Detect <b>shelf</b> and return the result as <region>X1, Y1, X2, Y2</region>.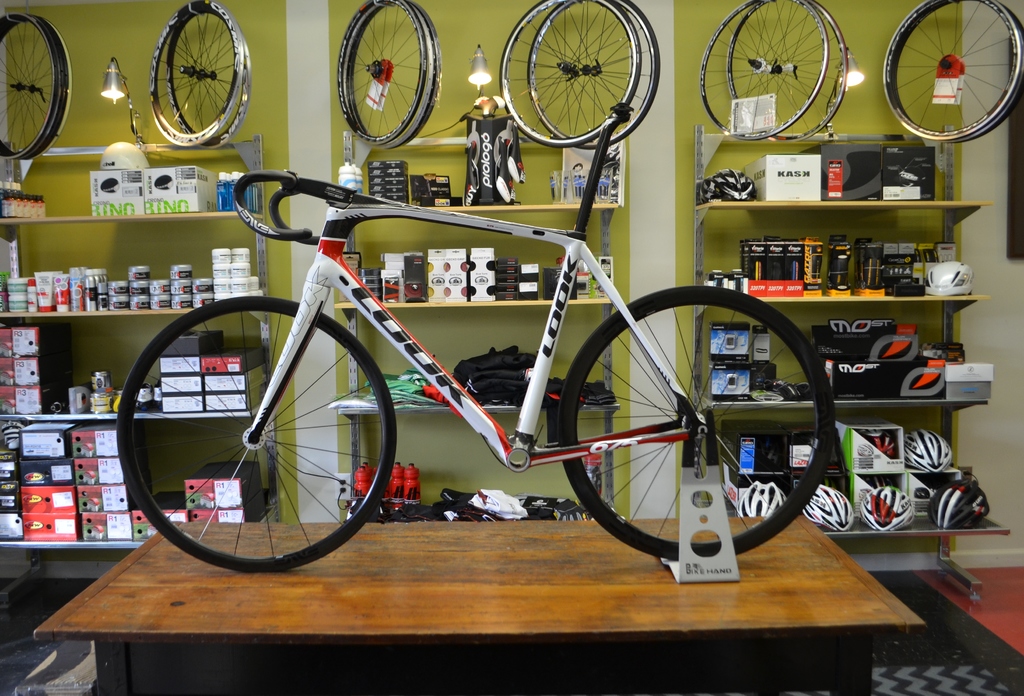
<region>0, 127, 262, 558</region>.
